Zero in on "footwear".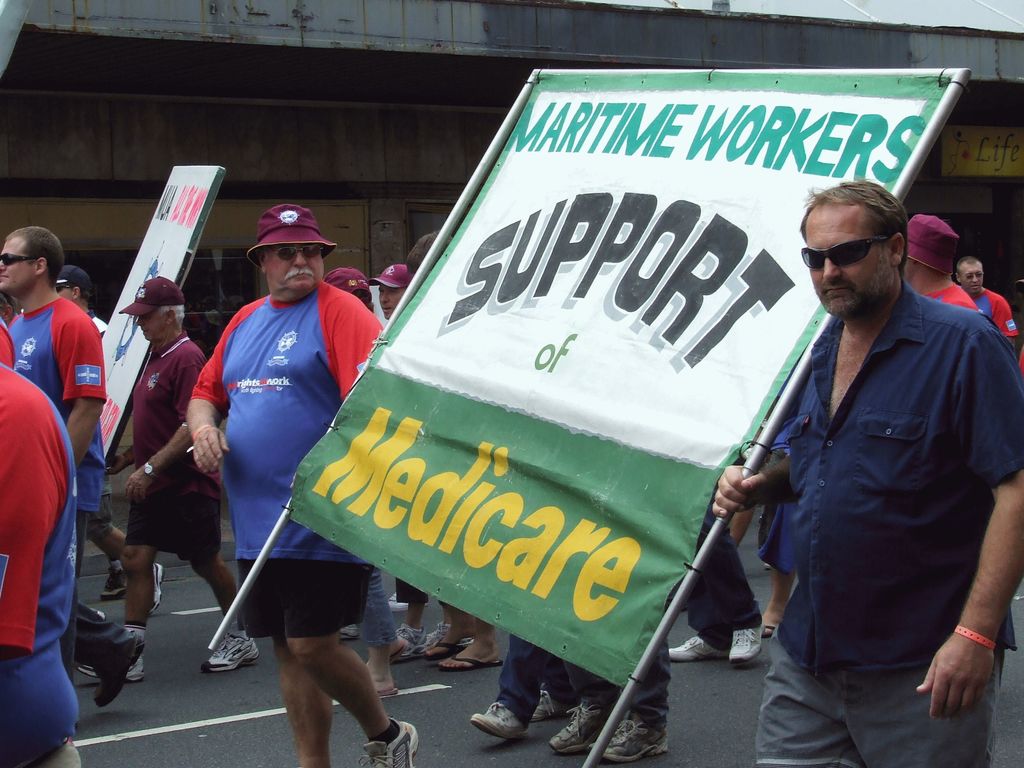
Zeroed in: 532, 685, 561, 723.
